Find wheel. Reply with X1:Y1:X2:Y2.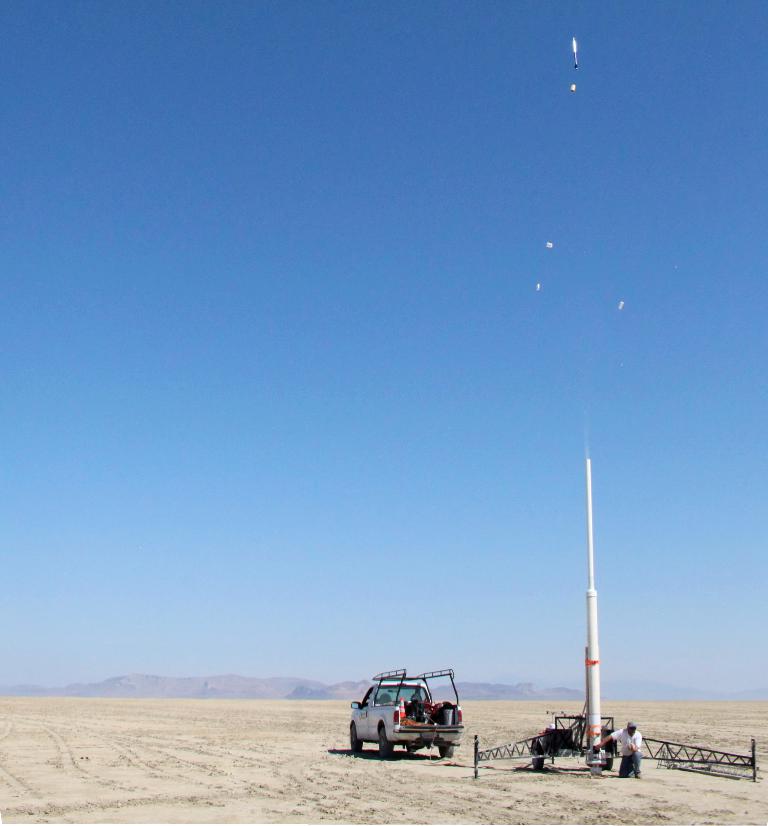
352:725:364:754.
